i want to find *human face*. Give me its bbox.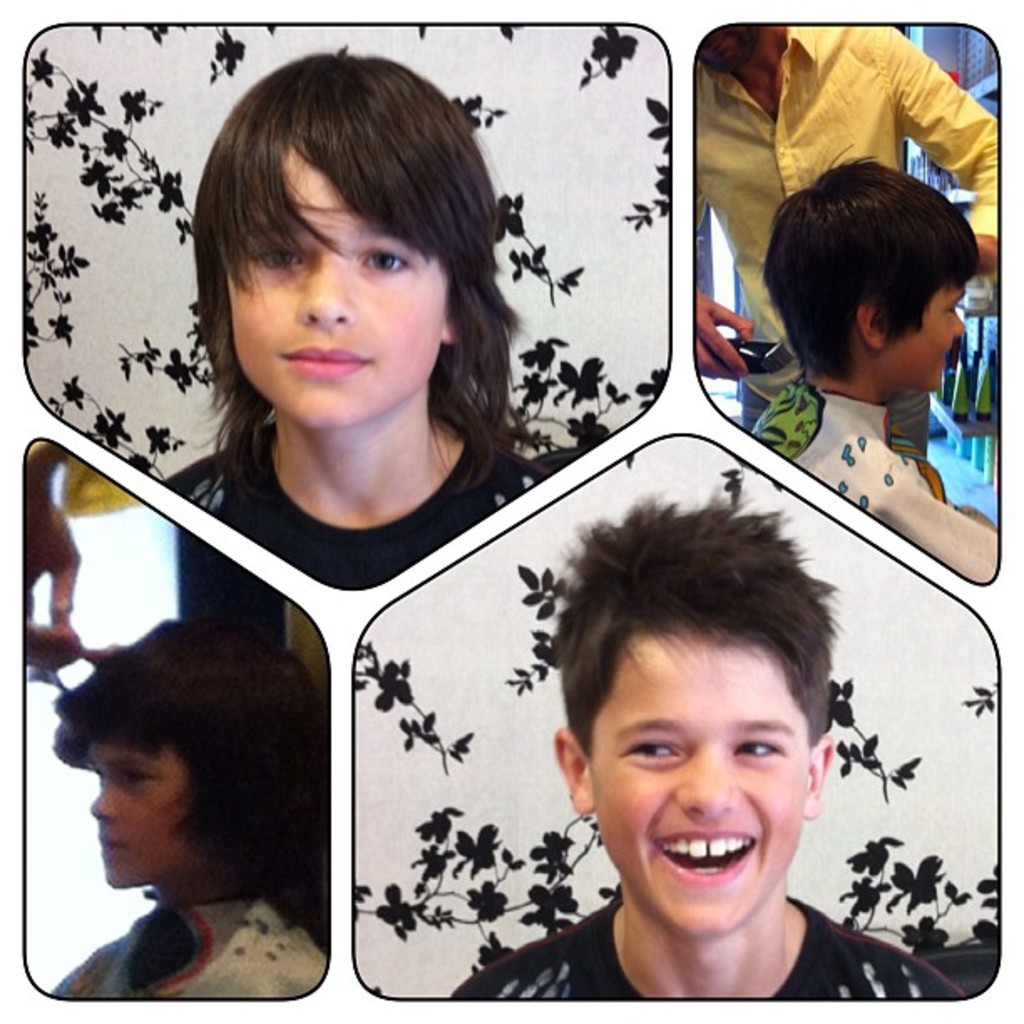
85, 750, 186, 892.
